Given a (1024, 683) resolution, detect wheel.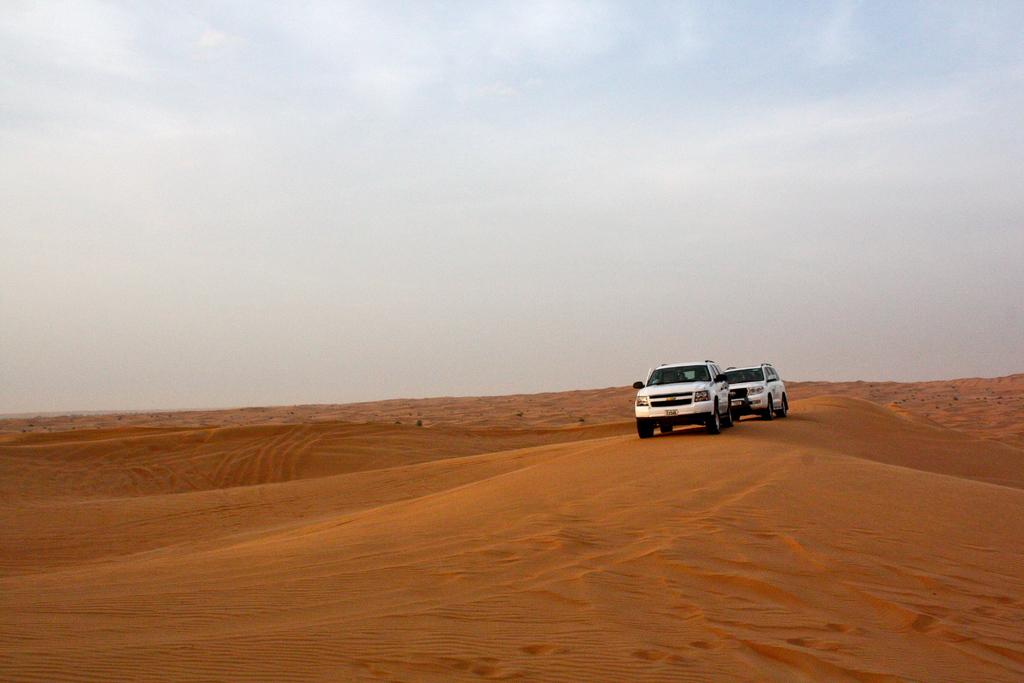
bbox(724, 403, 730, 429).
